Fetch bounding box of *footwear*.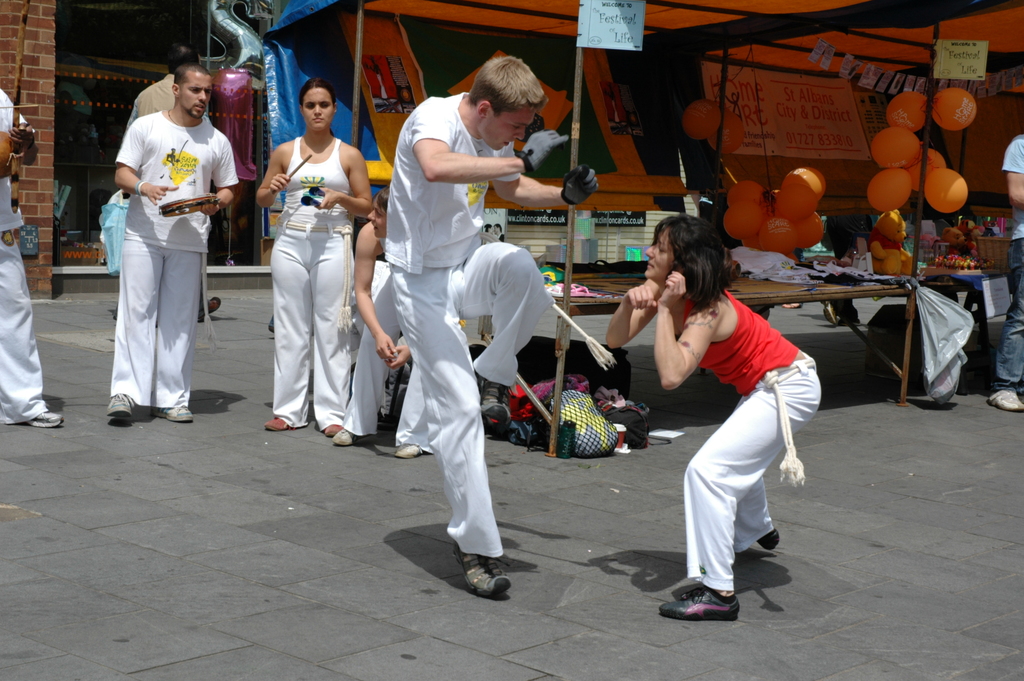
Bbox: locate(991, 390, 1023, 411).
